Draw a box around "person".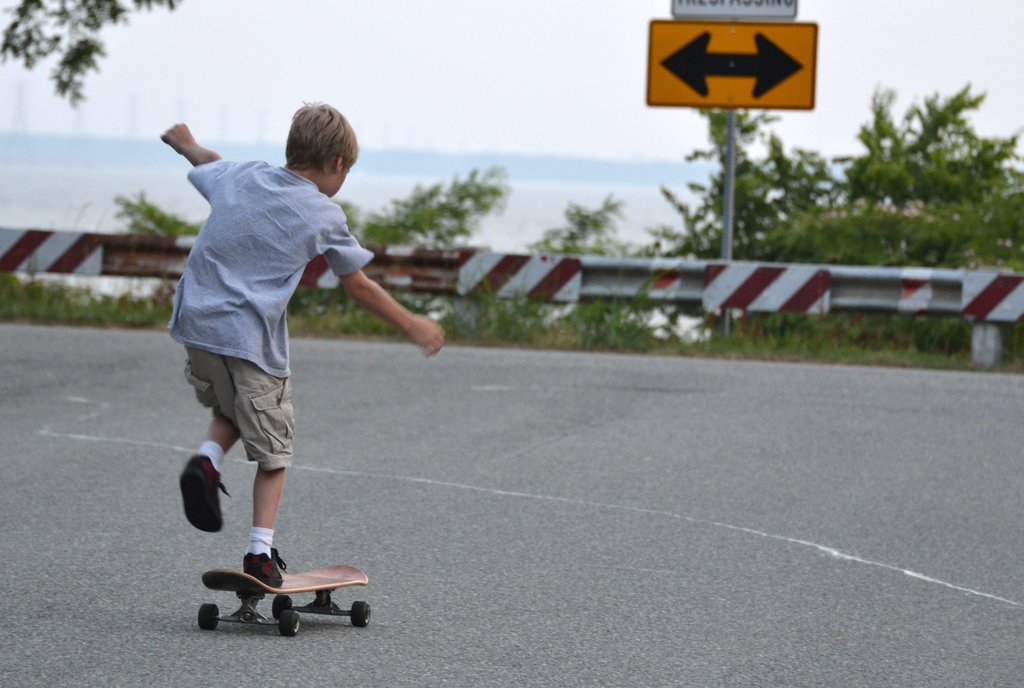
box(160, 89, 397, 656).
